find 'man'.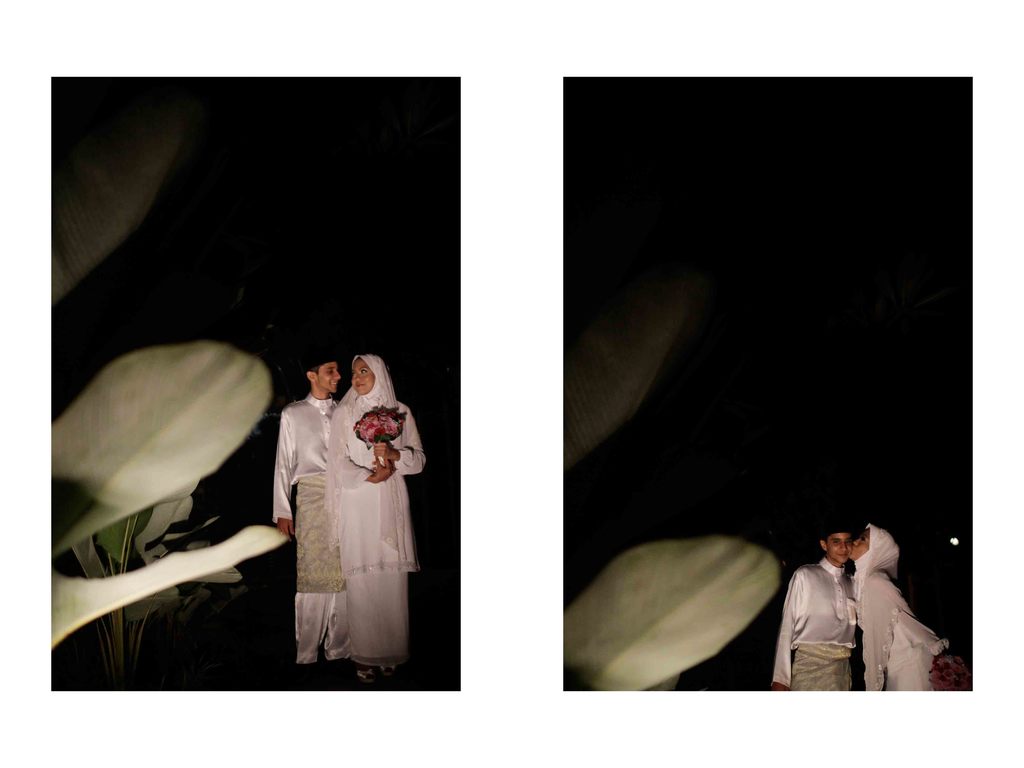
bbox=(275, 353, 348, 659).
